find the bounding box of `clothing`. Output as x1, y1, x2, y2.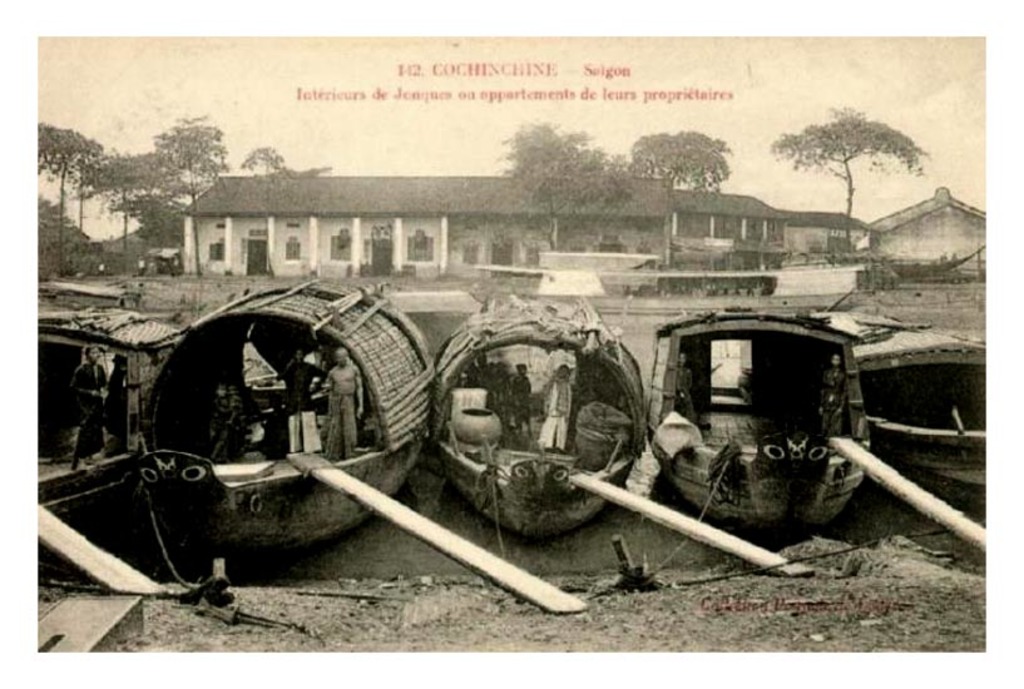
518, 373, 531, 422.
